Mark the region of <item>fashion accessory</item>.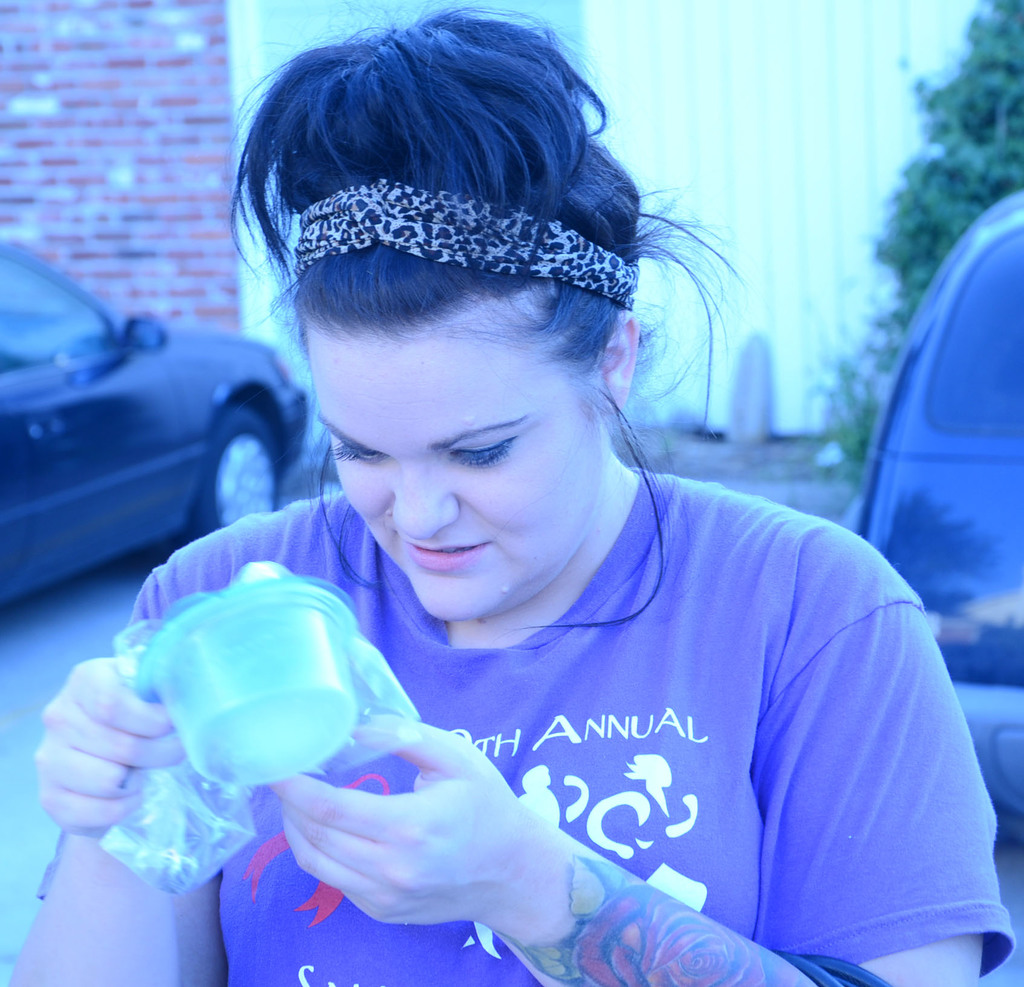
Region: pyautogui.locateOnScreen(292, 177, 643, 312).
